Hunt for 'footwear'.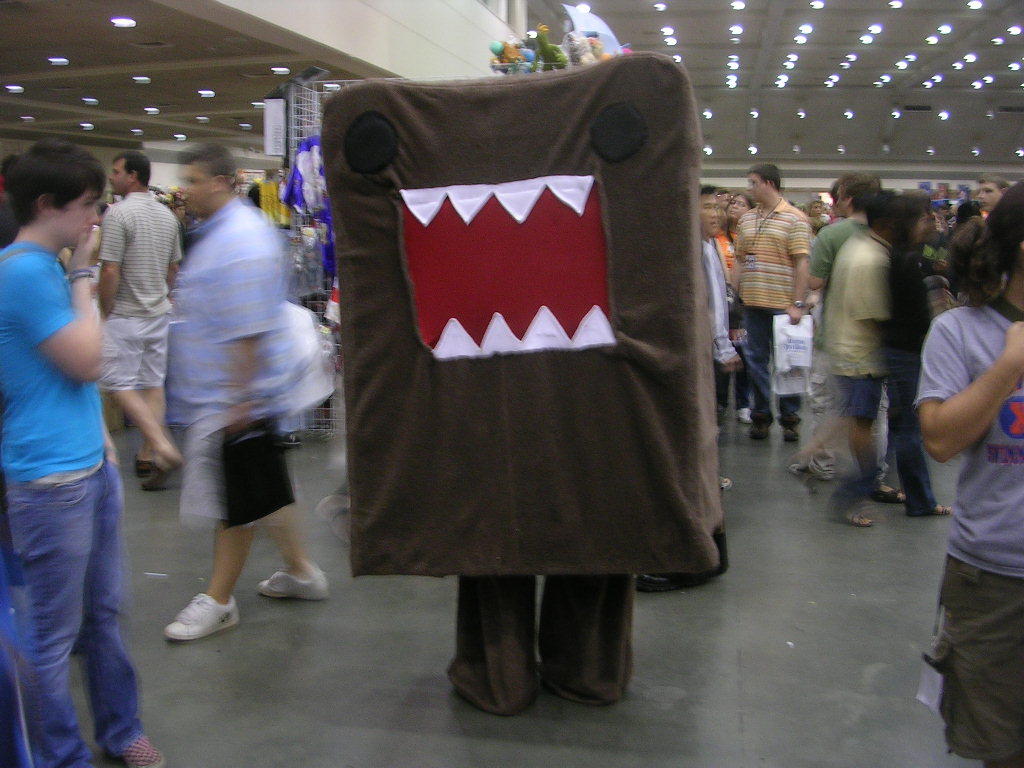
Hunted down at {"x1": 787, "y1": 458, "x2": 832, "y2": 481}.
